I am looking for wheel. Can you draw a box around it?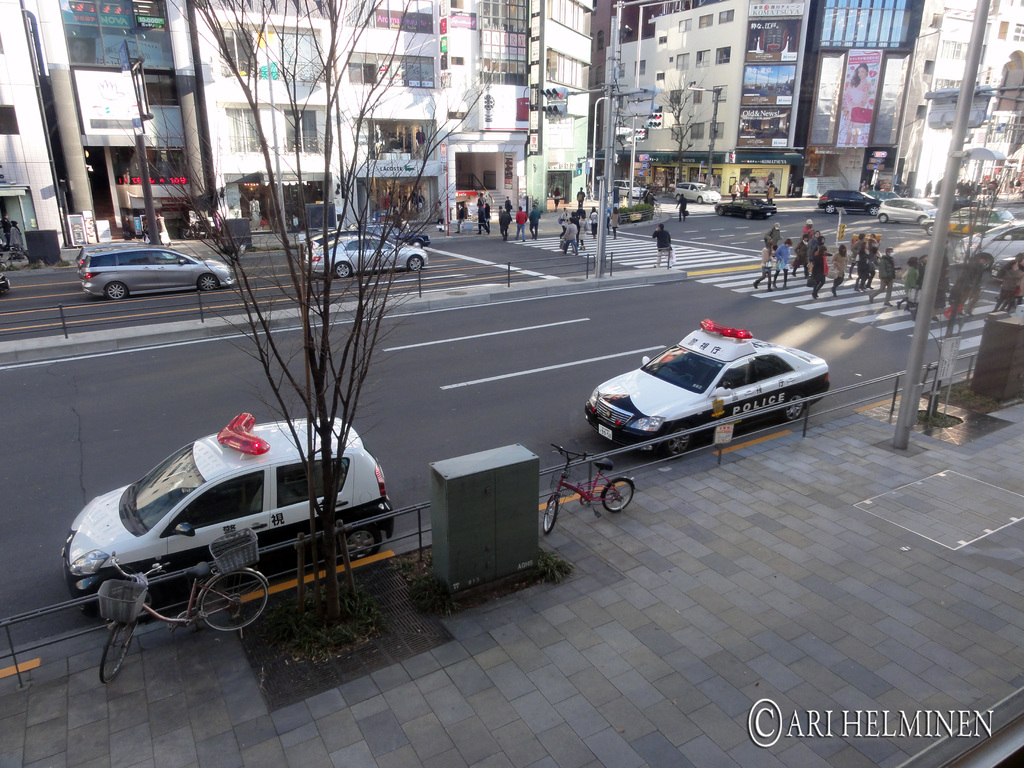
Sure, the bounding box is bbox(140, 588, 157, 617).
